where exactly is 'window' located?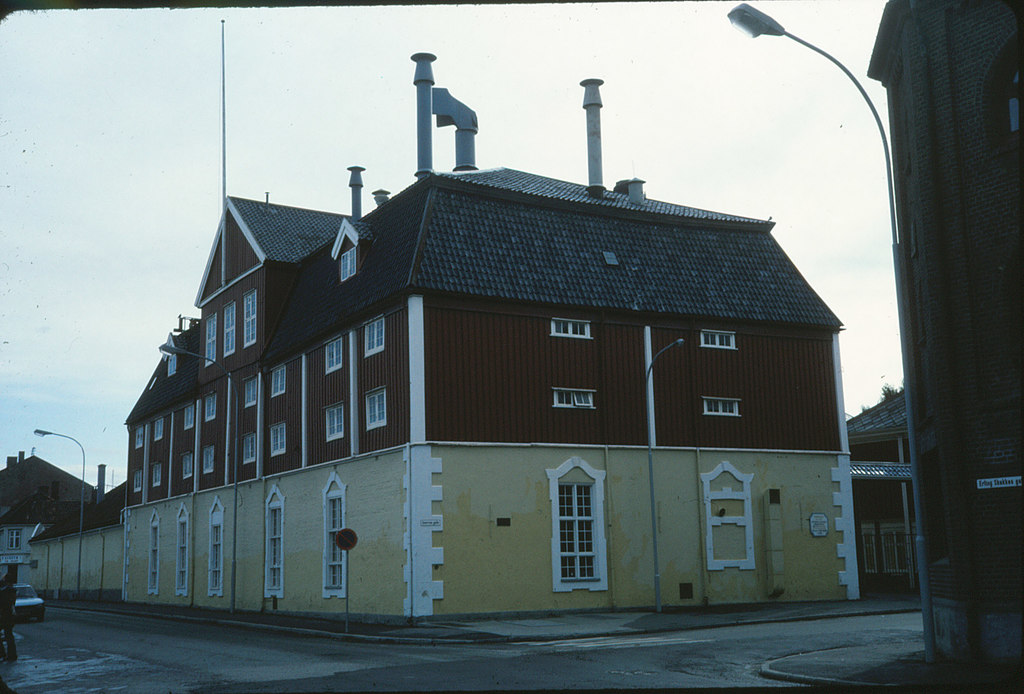
Its bounding box is (181,452,196,484).
